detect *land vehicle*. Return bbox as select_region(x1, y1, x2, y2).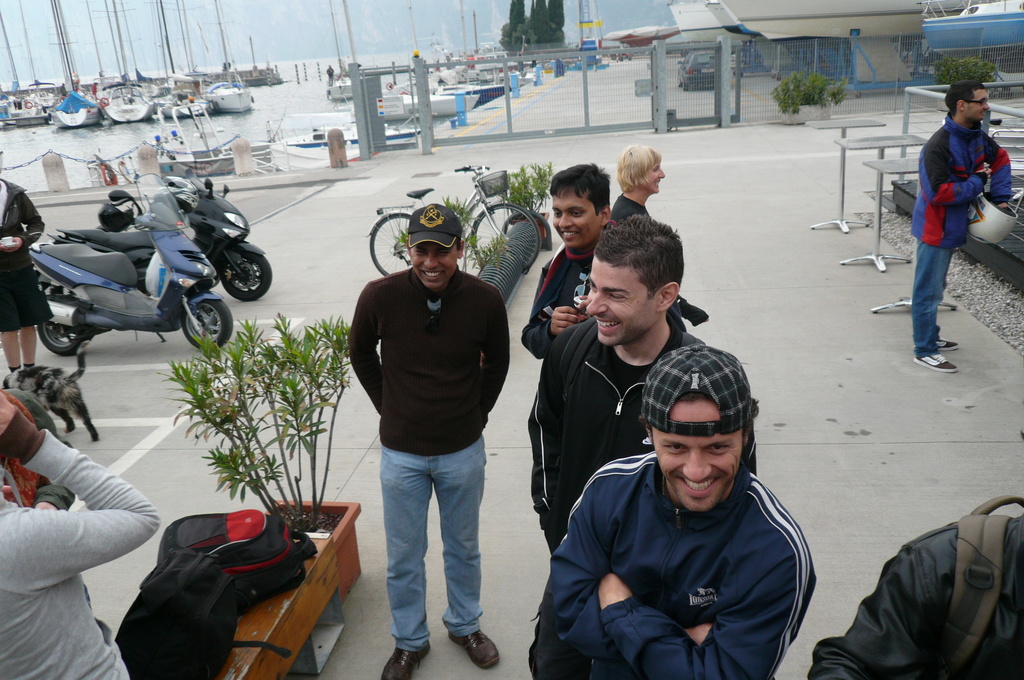
select_region(45, 177, 269, 302).
